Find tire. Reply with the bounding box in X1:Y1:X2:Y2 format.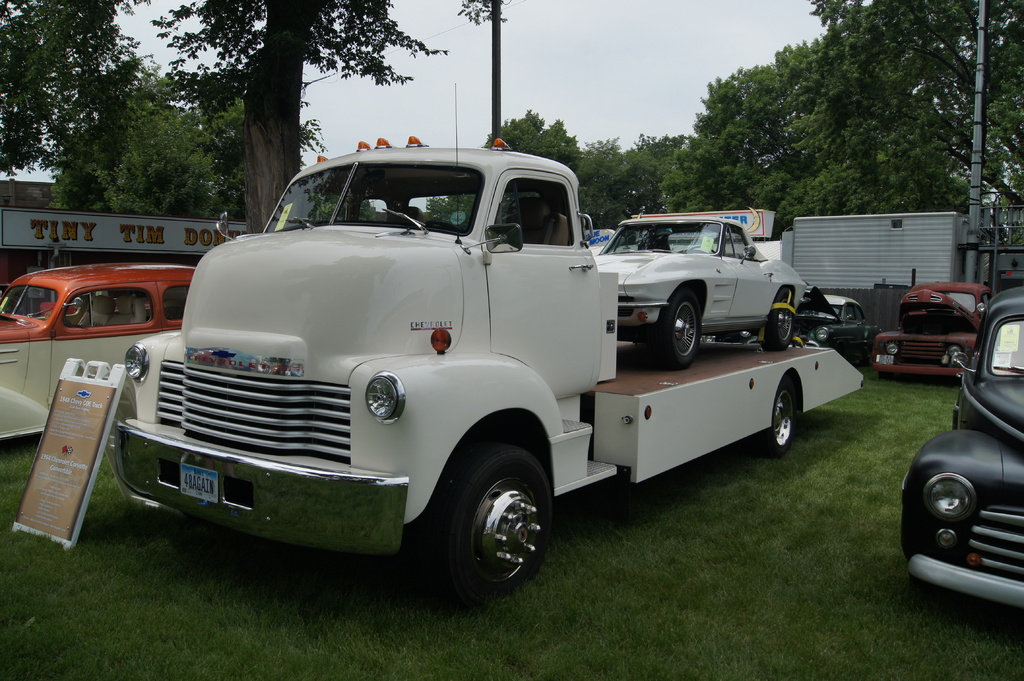
900:490:906:557.
